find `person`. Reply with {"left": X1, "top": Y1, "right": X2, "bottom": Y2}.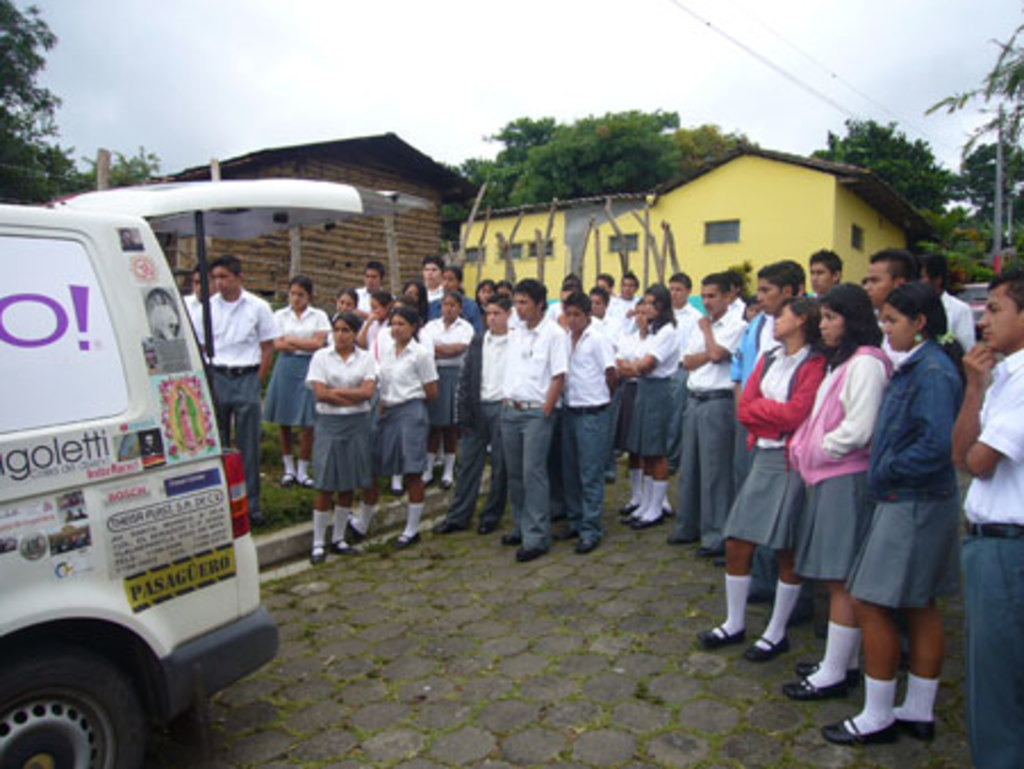
{"left": 191, "top": 246, "right": 284, "bottom": 528}.
